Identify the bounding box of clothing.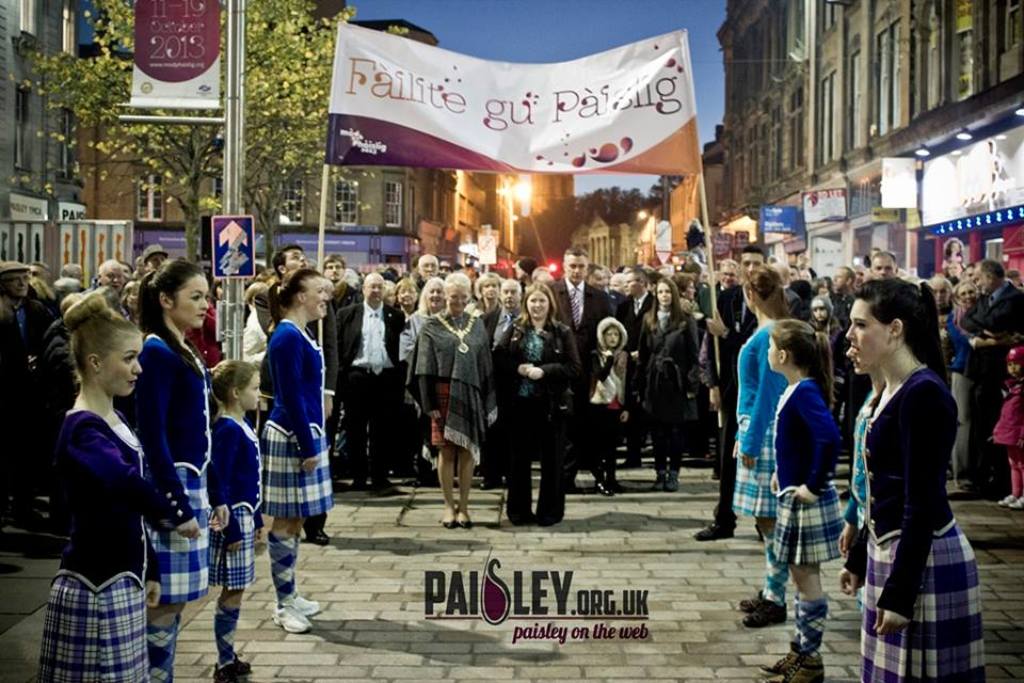
pyautogui.locateOnScreen(700, 281, 761, 476).
